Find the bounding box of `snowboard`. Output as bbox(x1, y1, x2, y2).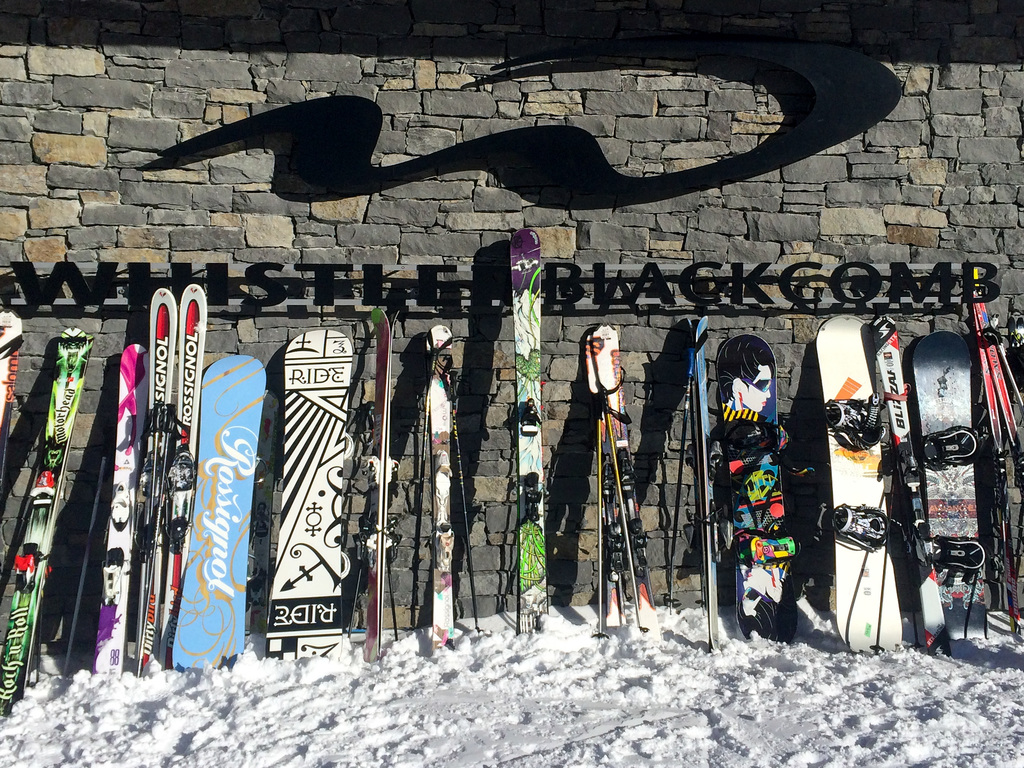
bbox(589, 320, 660, 635).
